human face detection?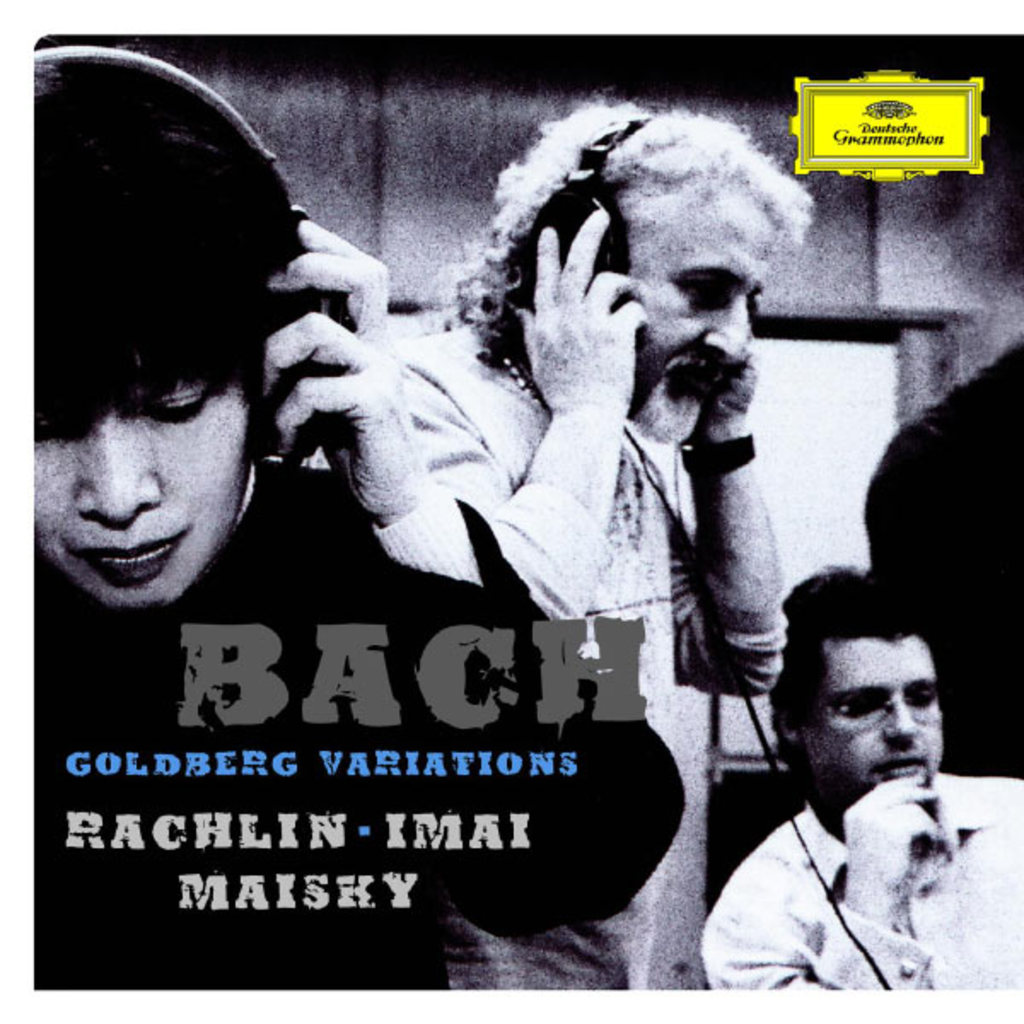
(x1=36, y1=382, x2=246, y2=604)
